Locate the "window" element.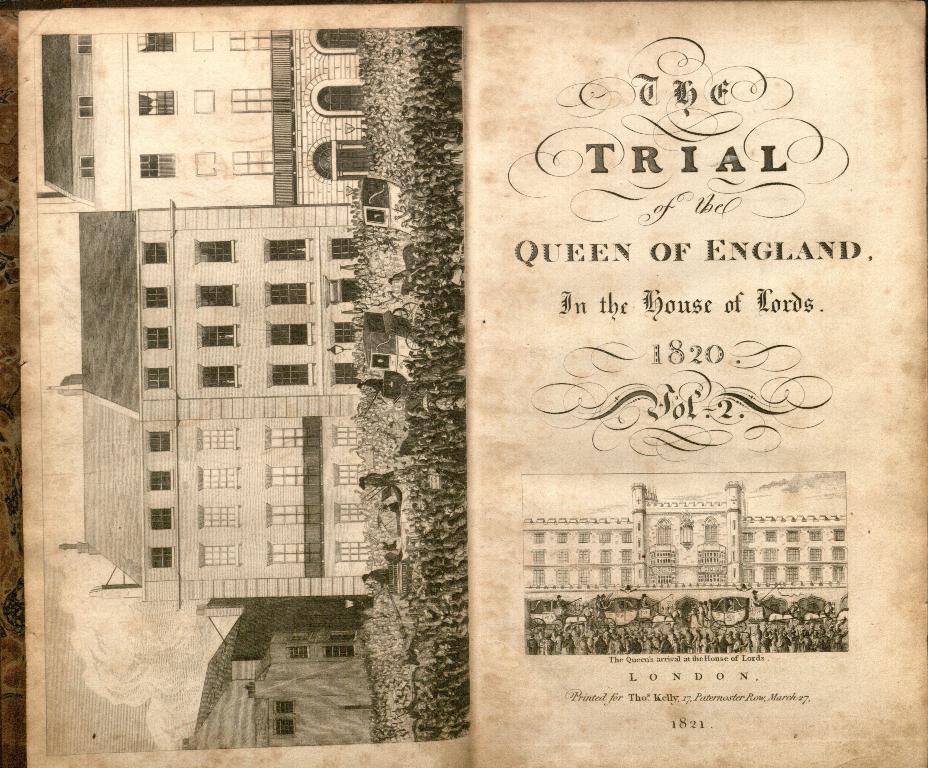
Element bbox: [left=787, top=549, right=800, bottom=562].
